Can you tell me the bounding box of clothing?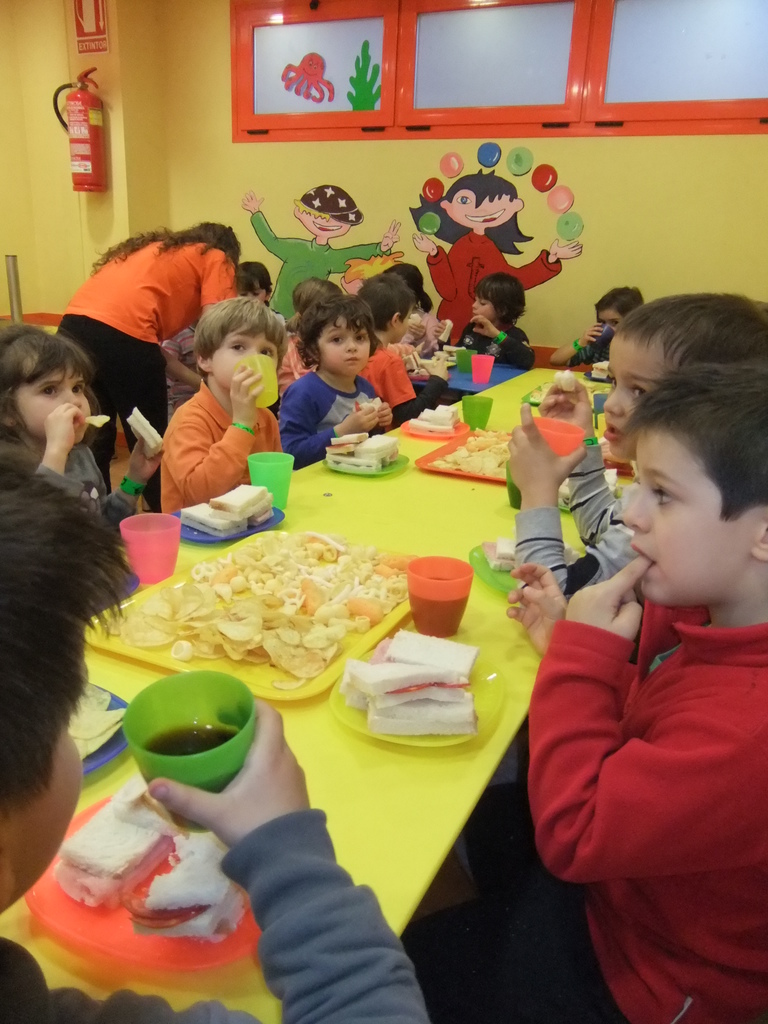
select_region(269, 365, 383, 479).
